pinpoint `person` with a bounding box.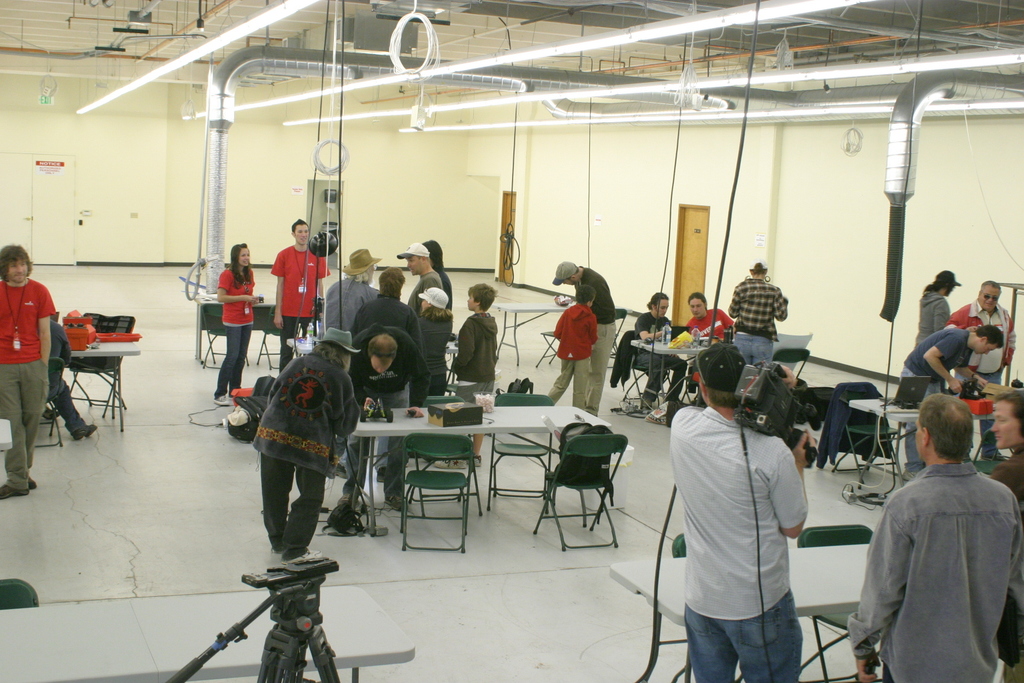
locate(901, 323, 1003, 480).
